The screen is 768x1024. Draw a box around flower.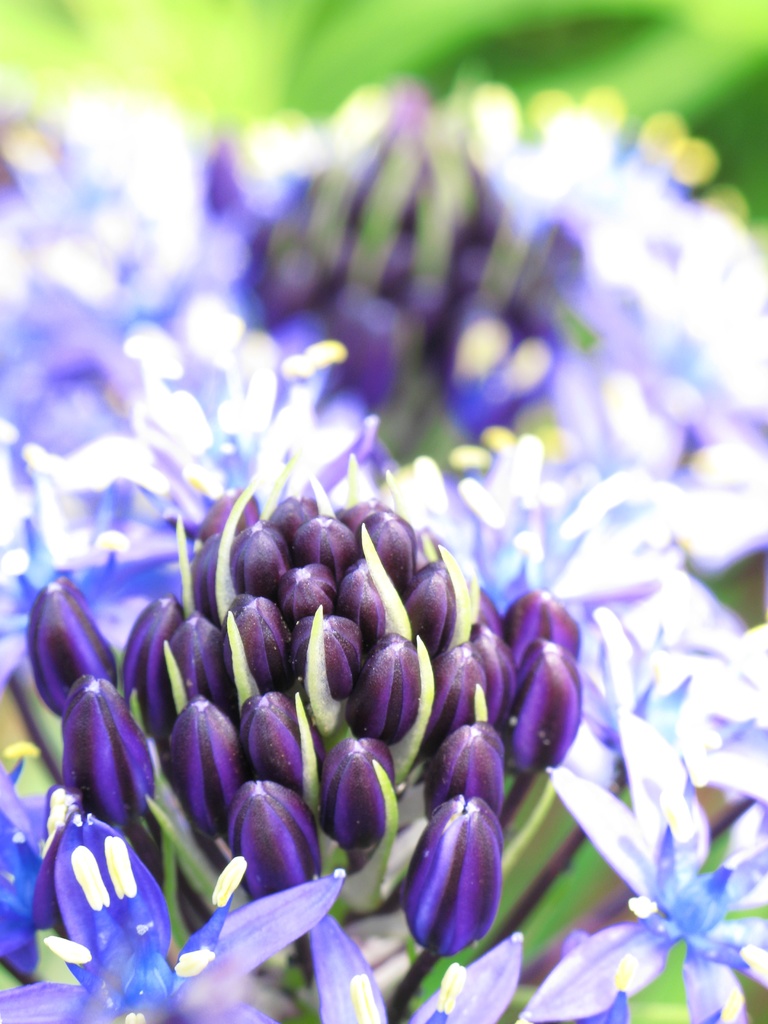
box=[524, 713, 767, 1023].
